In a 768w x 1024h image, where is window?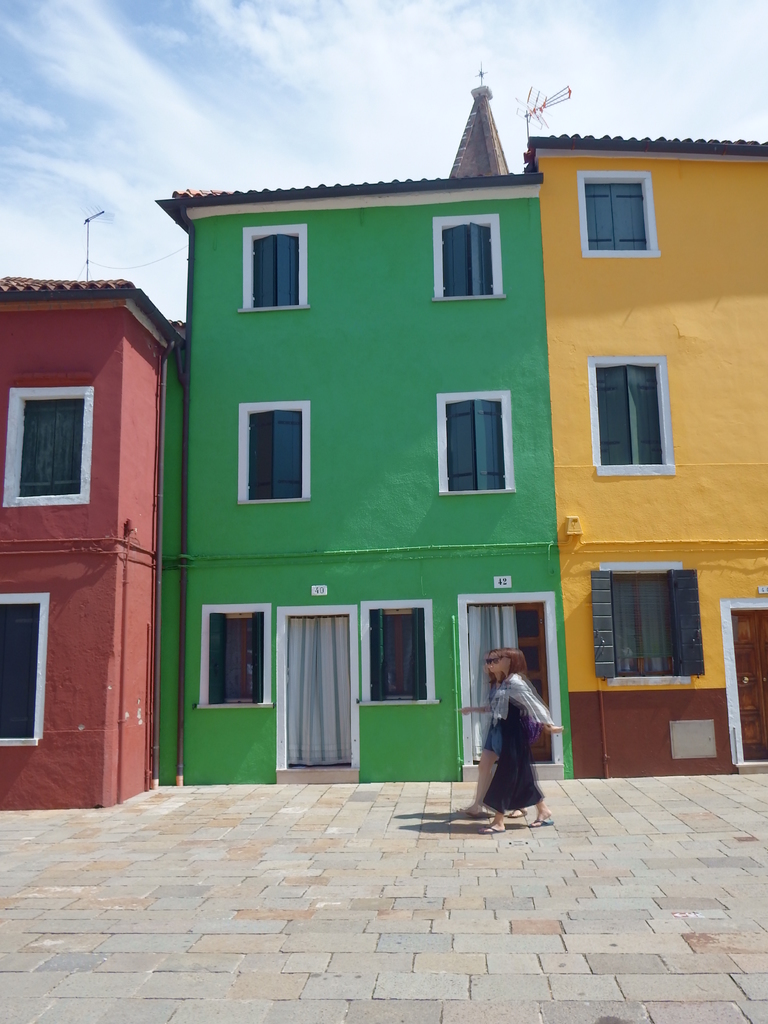
box=[439, 388, 515, 498].
